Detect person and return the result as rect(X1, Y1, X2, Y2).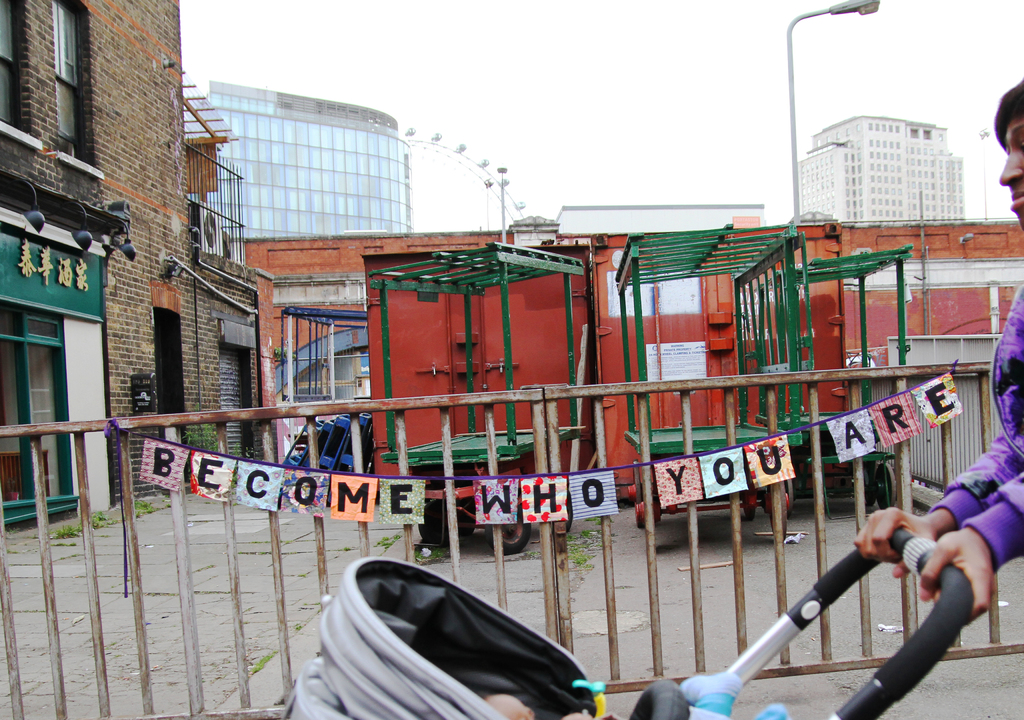
rect(844, 73, 1023, 648).
